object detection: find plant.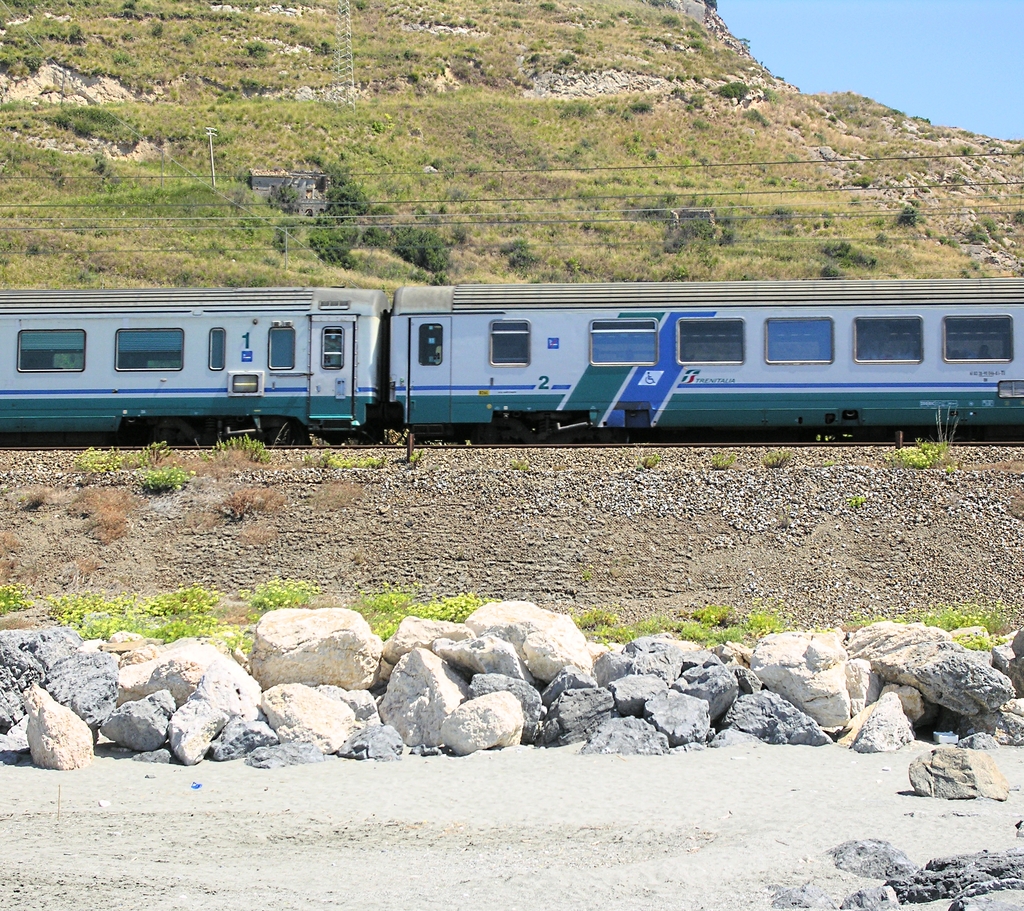
(left=132, top=464, right=196, bottom=490).
